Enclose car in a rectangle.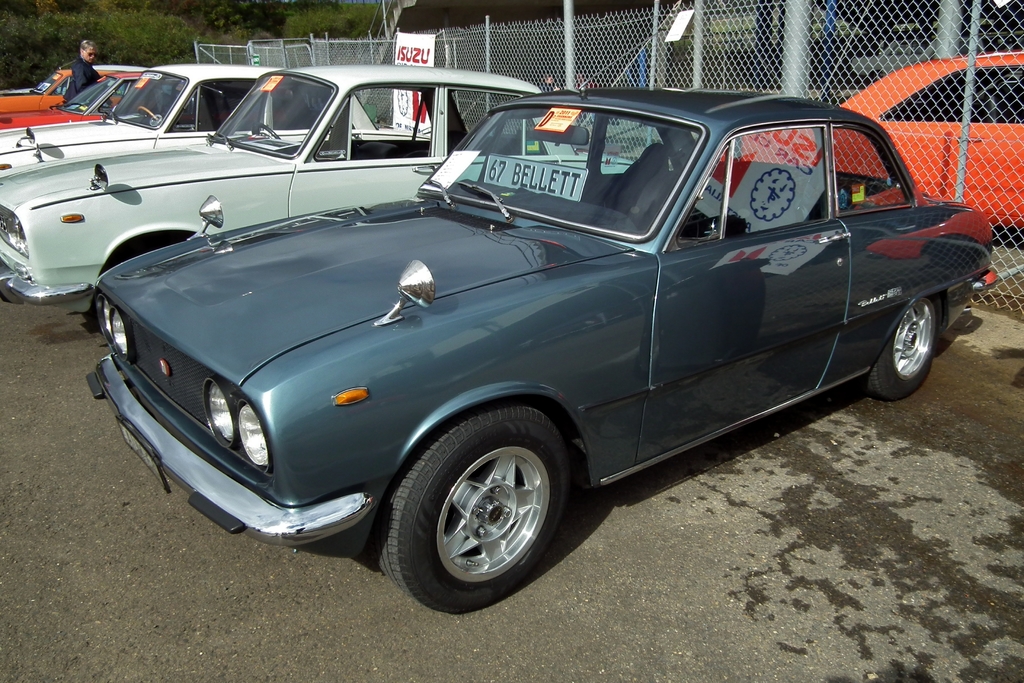
box=[85, 91, 972, 618].
